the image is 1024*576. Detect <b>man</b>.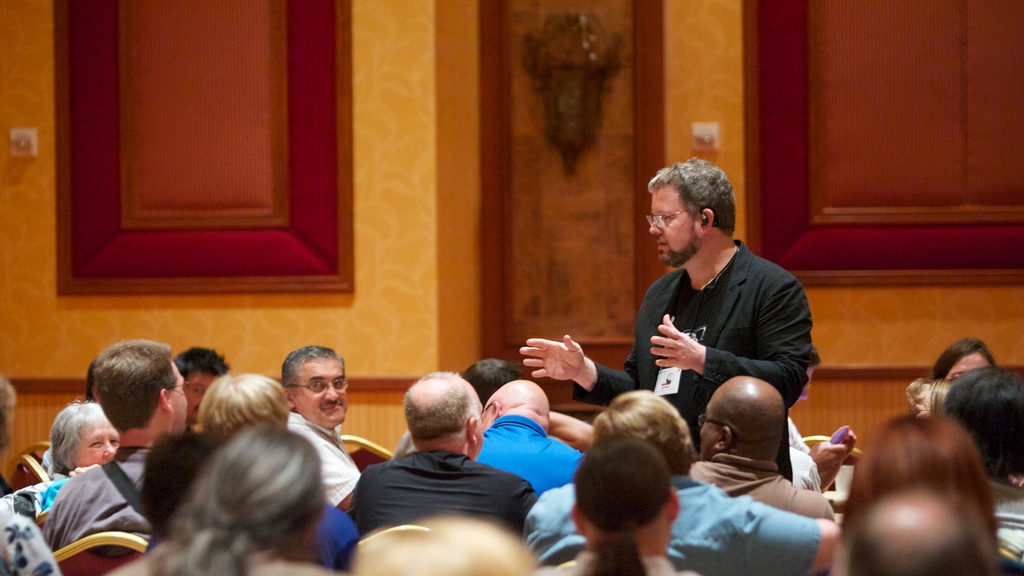
Detection: 331/370/545/560.
